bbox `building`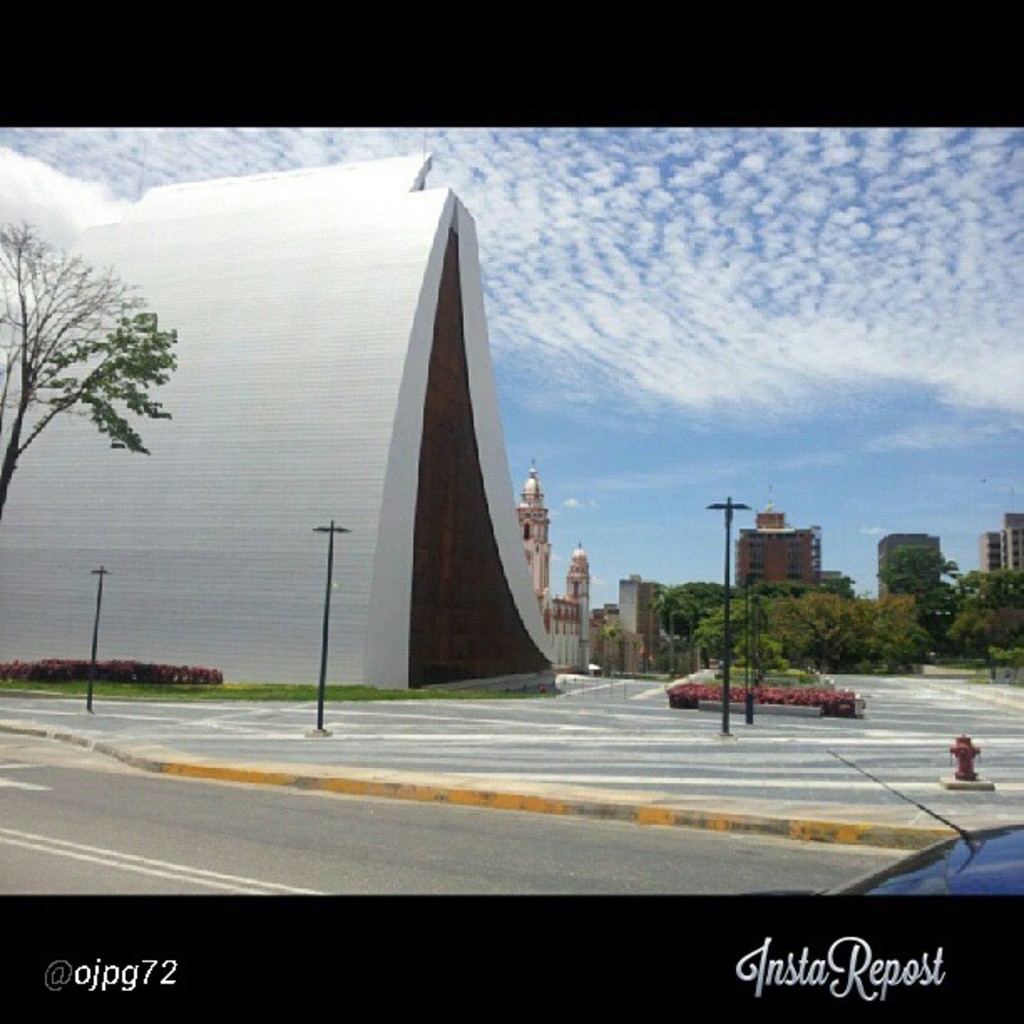
region(980, 510, 1022, 641)
